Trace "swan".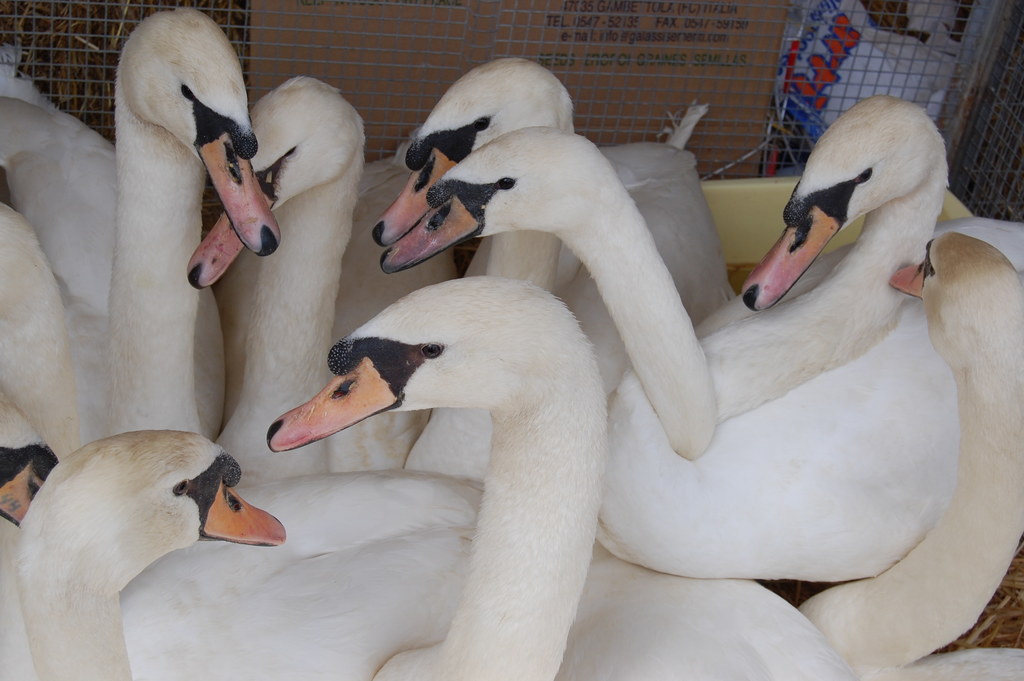
Traced to crop(802, 231, 1023, 680).
